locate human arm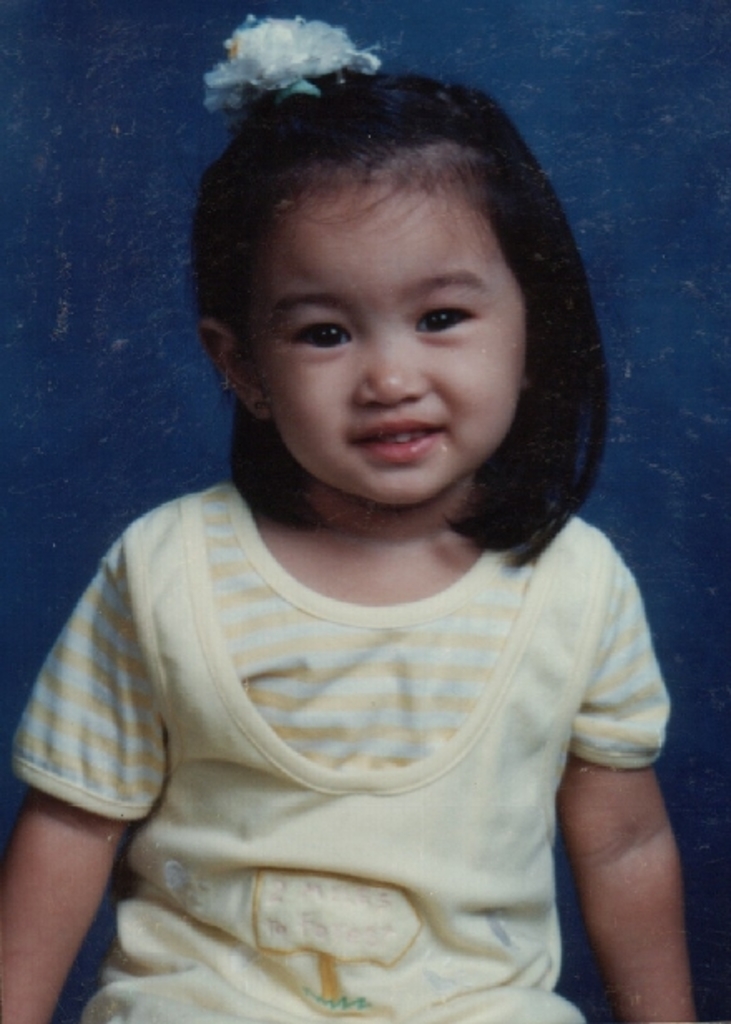
(535, 648, 706, 1017)
